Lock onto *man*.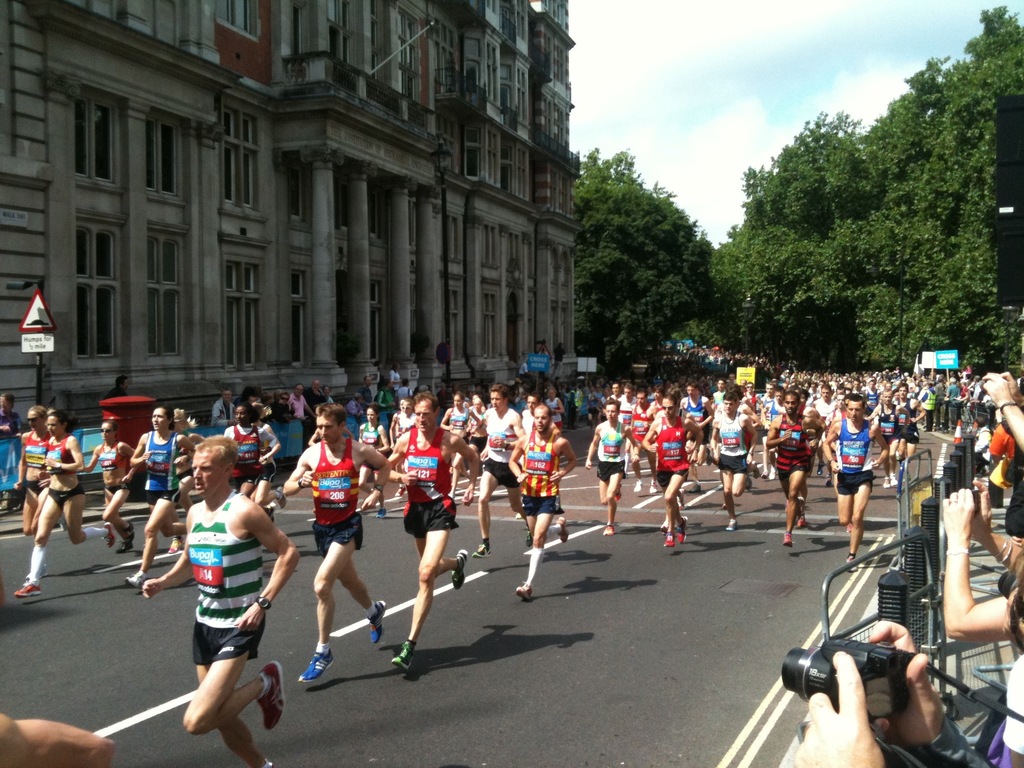
Locked: {"x1": 508, "y1": 399, "x2": 584, "y2": 600}.
